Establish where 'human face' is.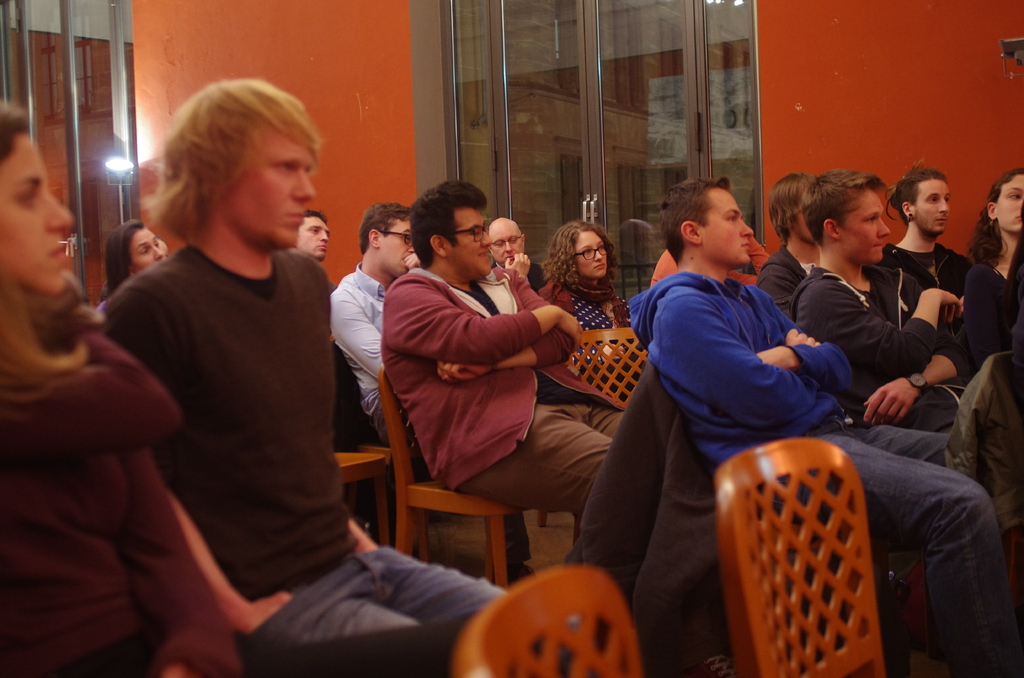
Established at 573, 230, 613, 275.
